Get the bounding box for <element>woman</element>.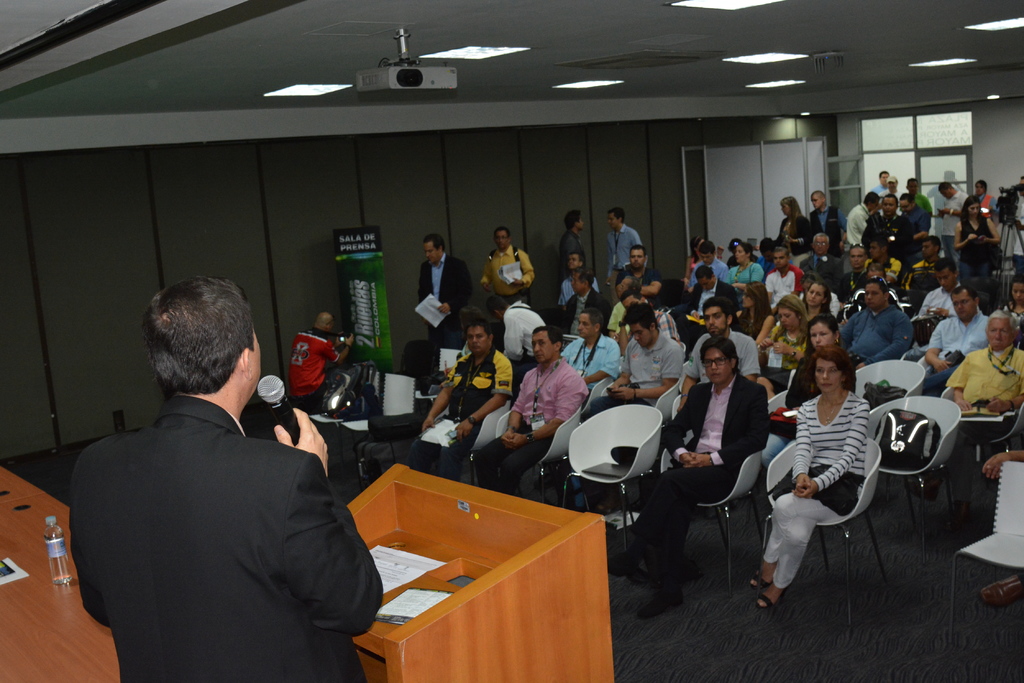
x1=739, y1=282, x2=773, y2=346.
